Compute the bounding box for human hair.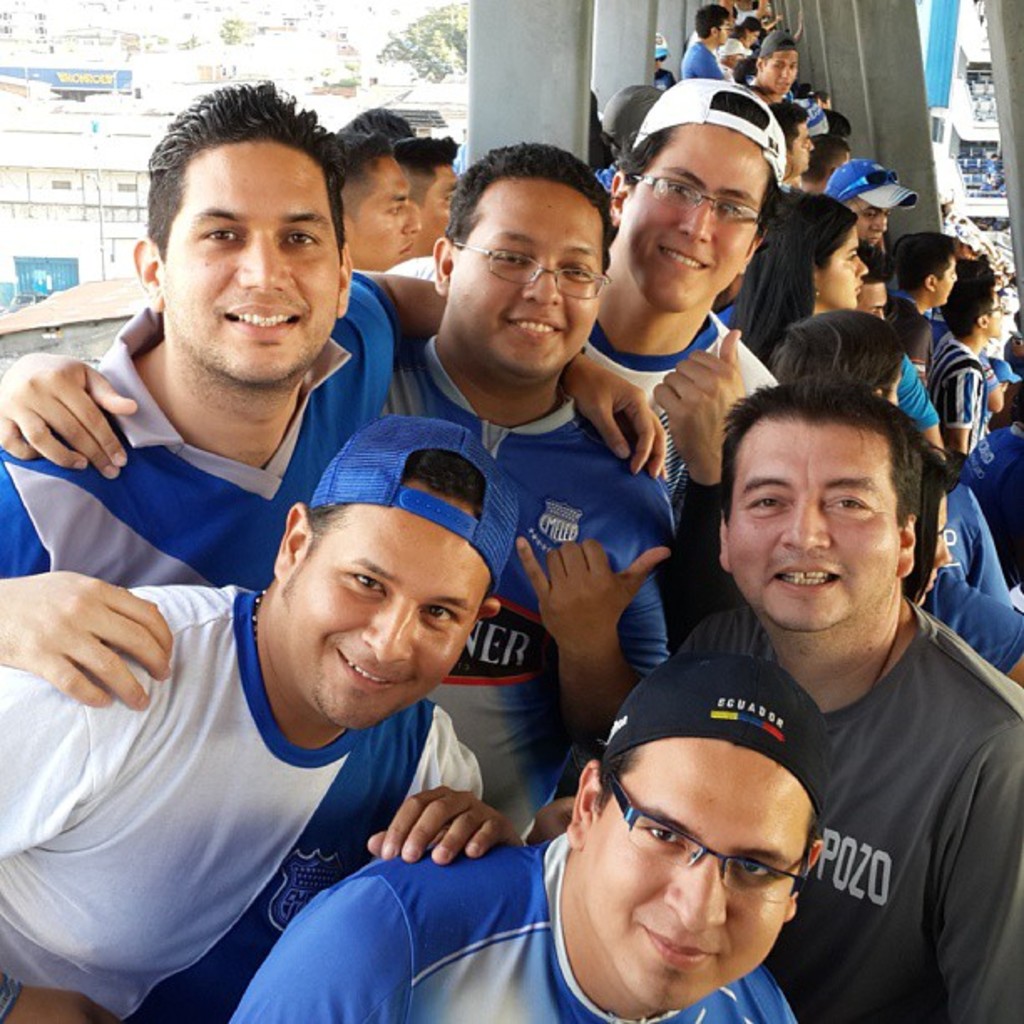
{"left": 137, "top": 85, "right": 345, "bottom": 326}.
